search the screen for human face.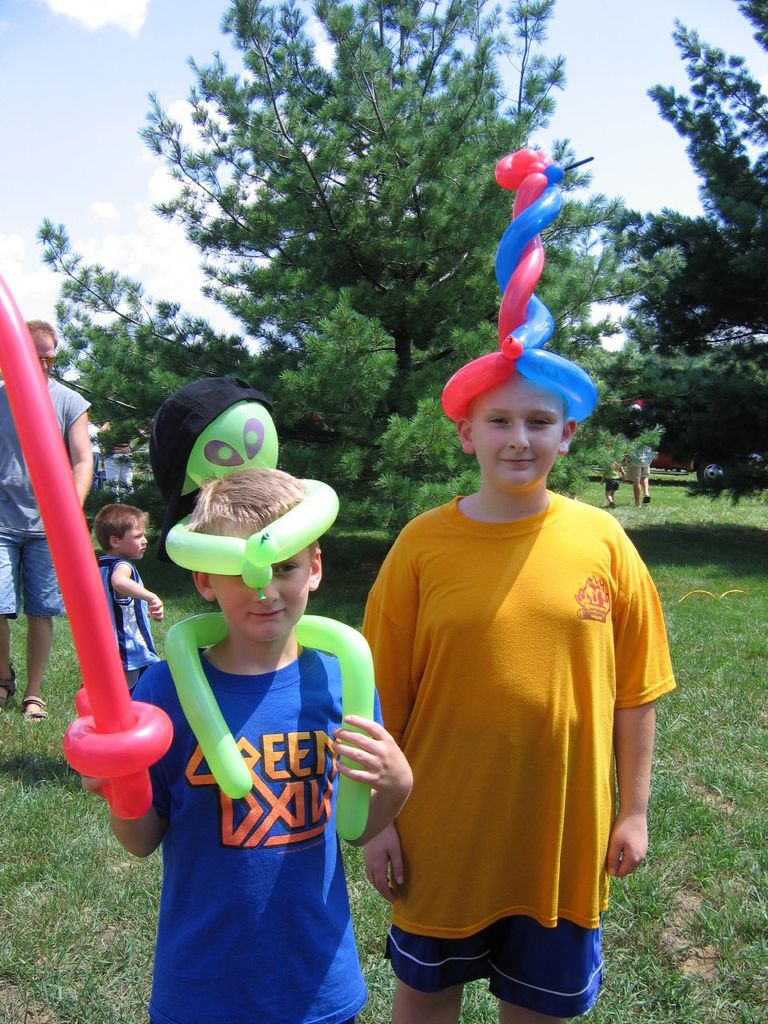
Found at 471/379/565/480.
